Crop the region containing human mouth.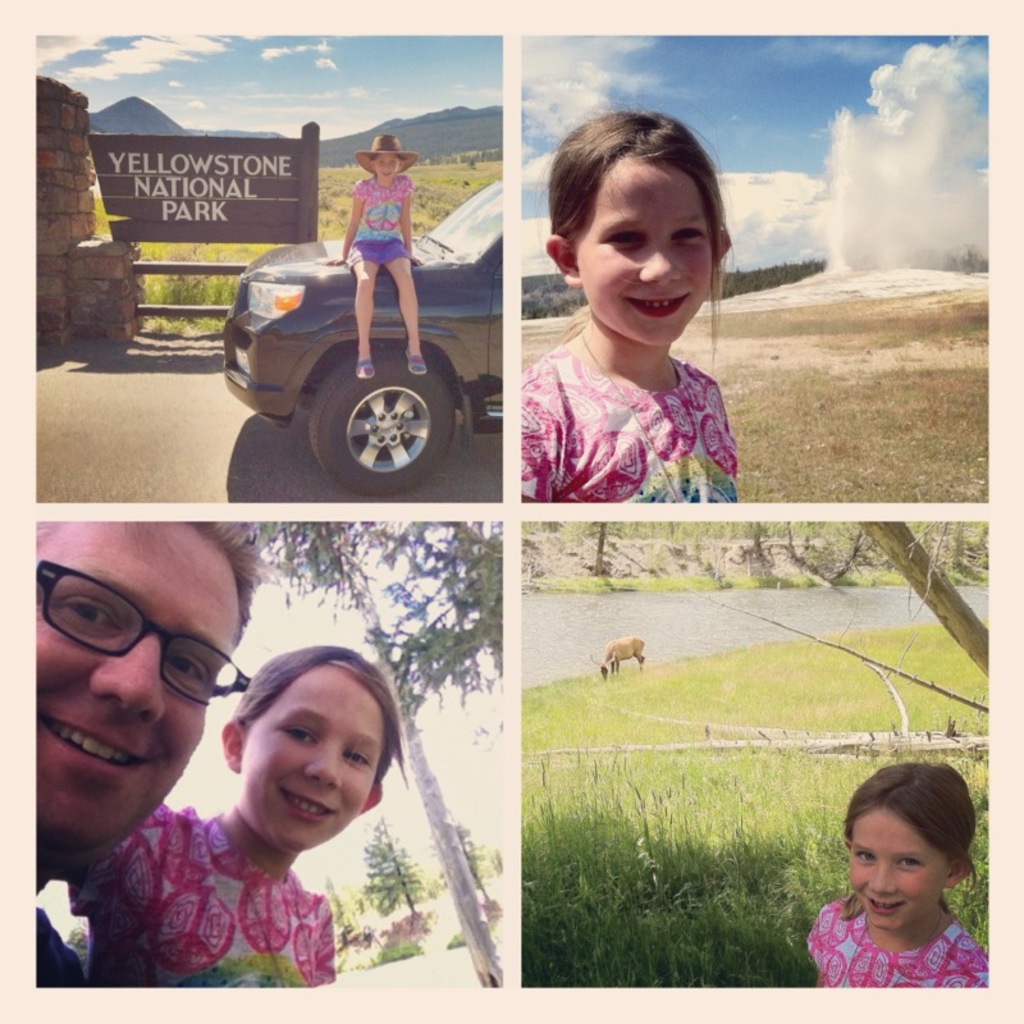
Crop region: left=40, top=714, right=151, bottom=778.
